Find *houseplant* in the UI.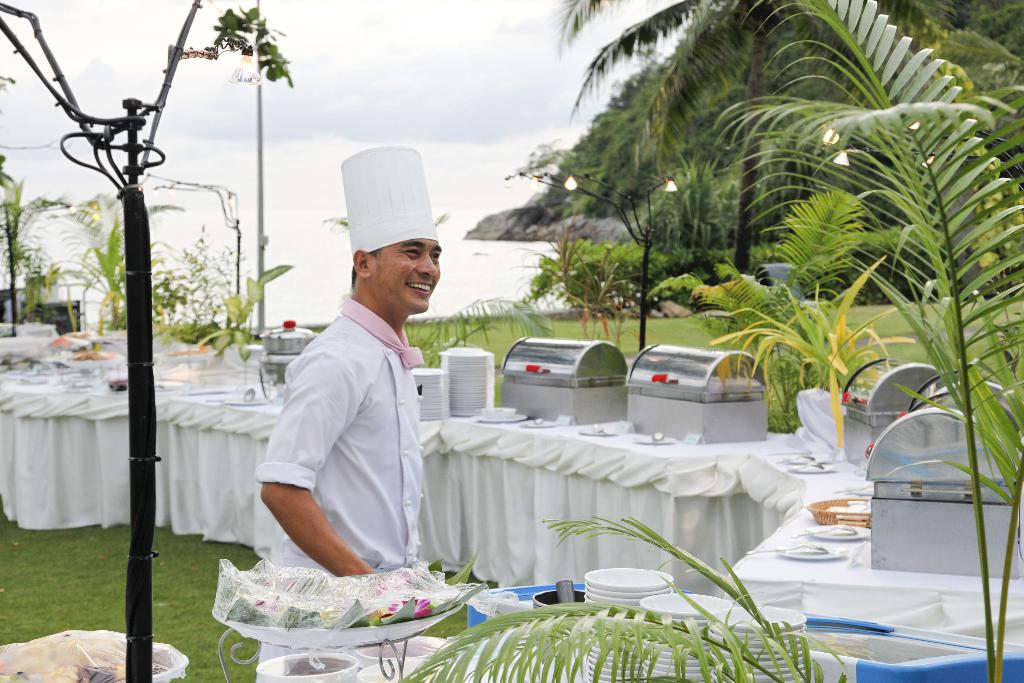
UI element at rect(628, 178, 915, 436).
